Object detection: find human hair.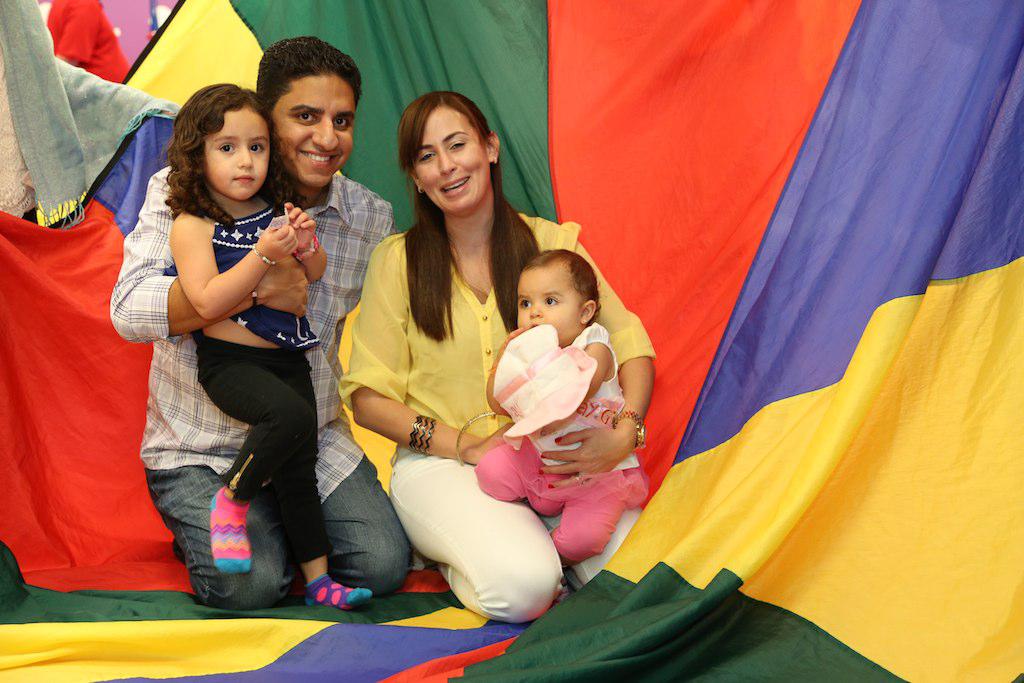
rect(525, 248, 602, 323).
